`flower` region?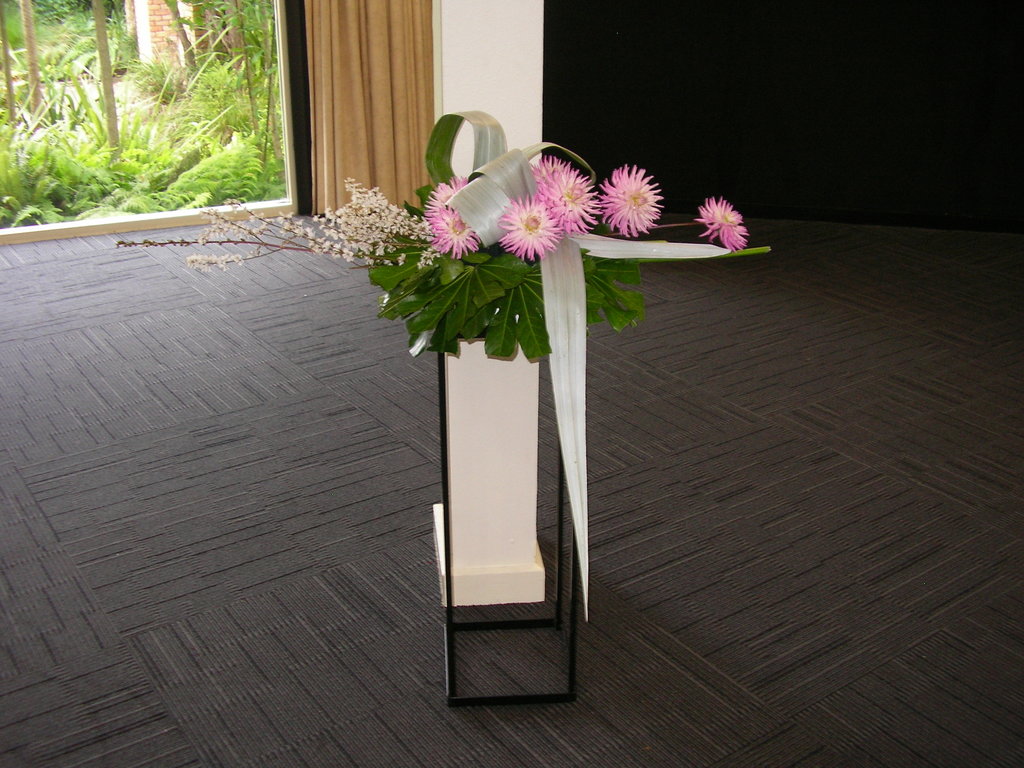
(496,191,565,266)
